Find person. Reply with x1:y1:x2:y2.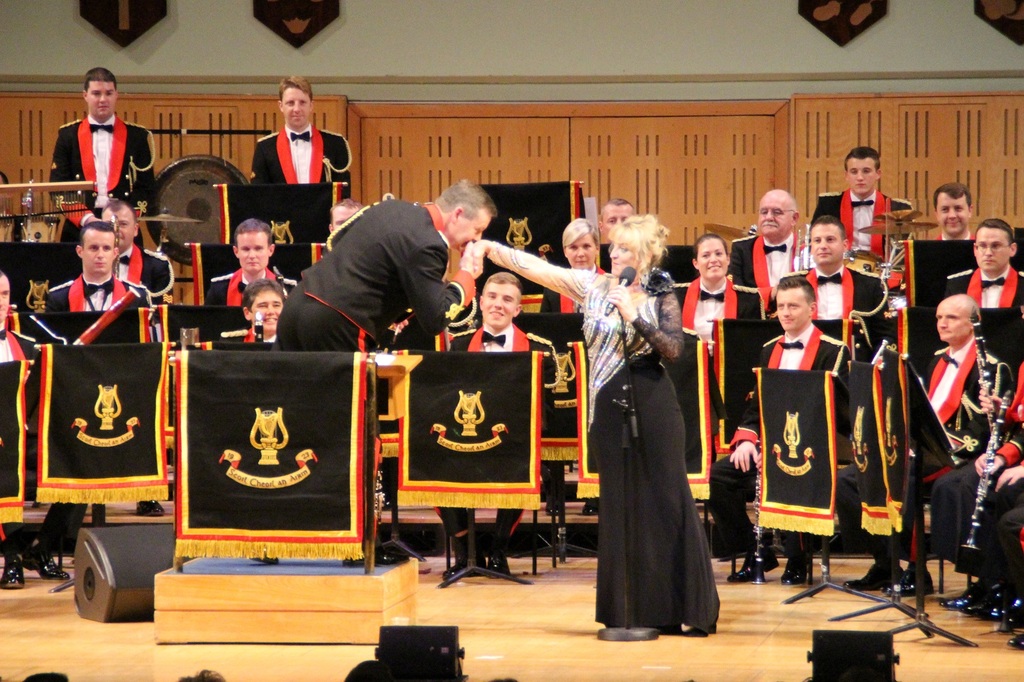
599:199:644:281.
